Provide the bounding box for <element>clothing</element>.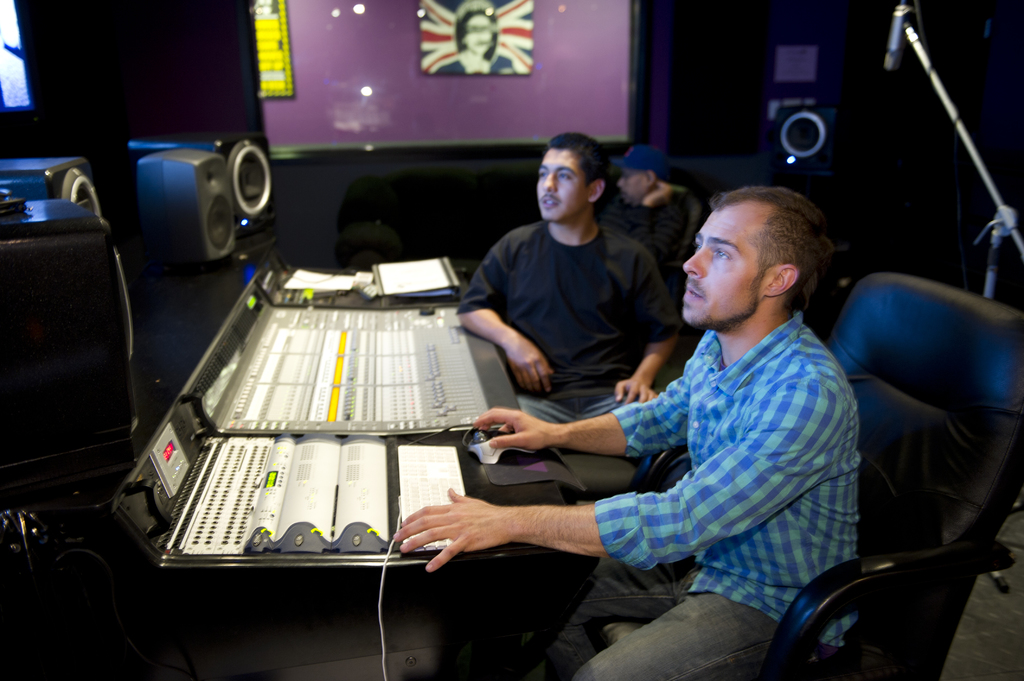
462,212,689,432.
